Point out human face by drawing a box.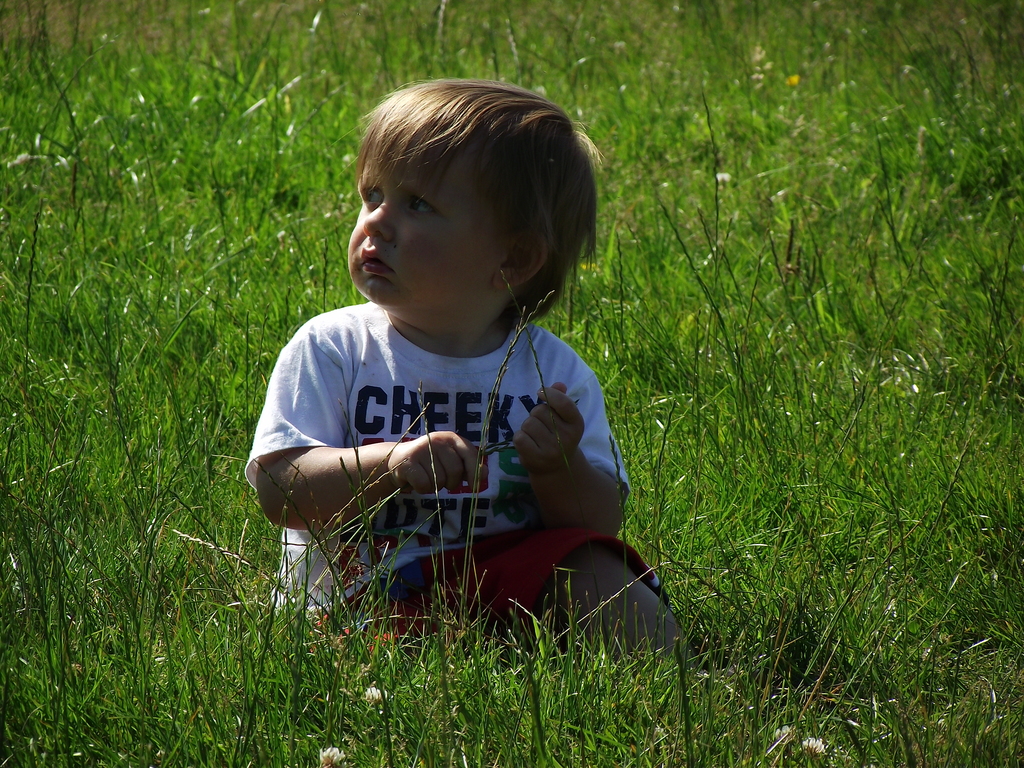
(x1=350, y1=129, x2=508, y2=294).
